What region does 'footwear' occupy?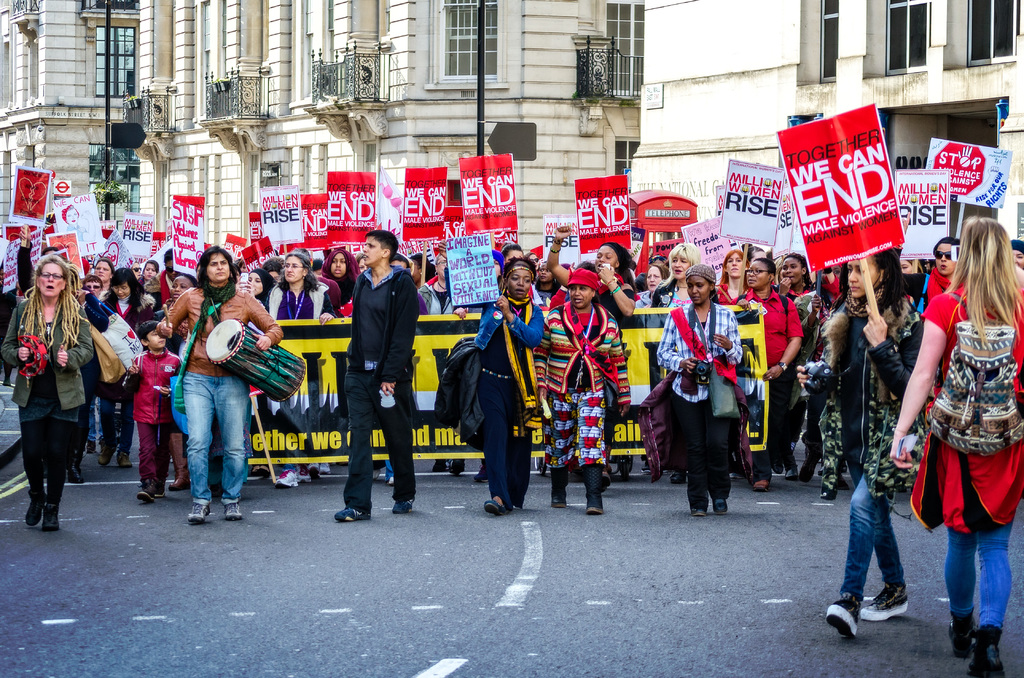
<bbox>476, 467, 488, 486</bbox>.
